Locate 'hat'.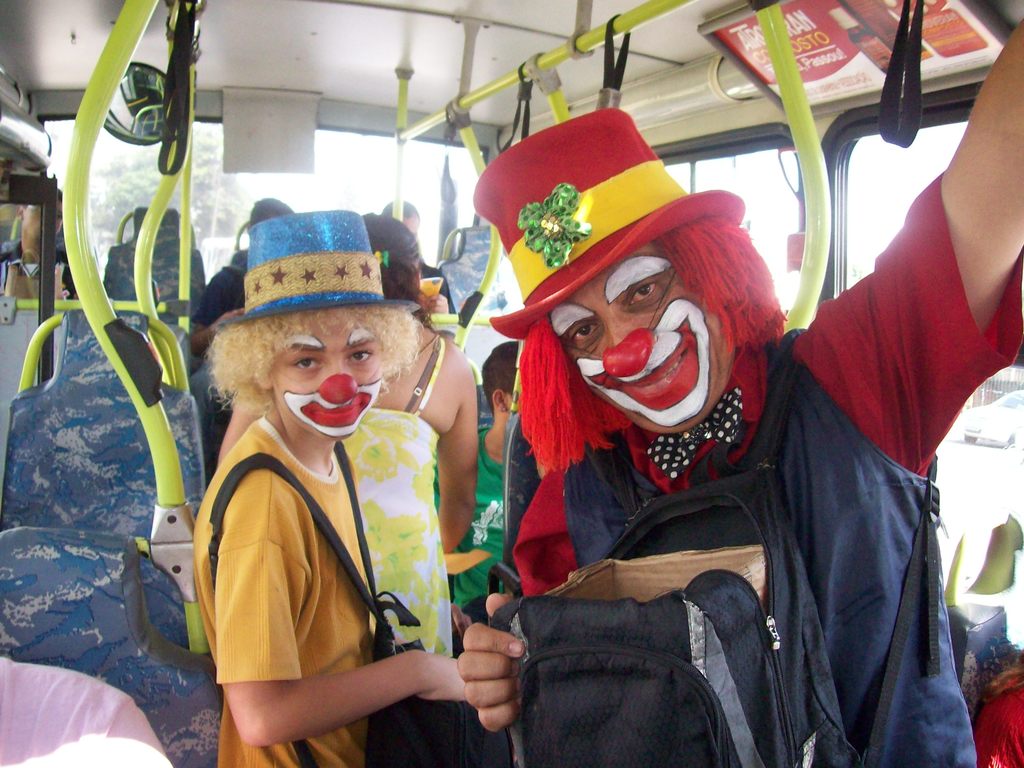
Bounding box: bbox=(472, 108, 745, 344).
